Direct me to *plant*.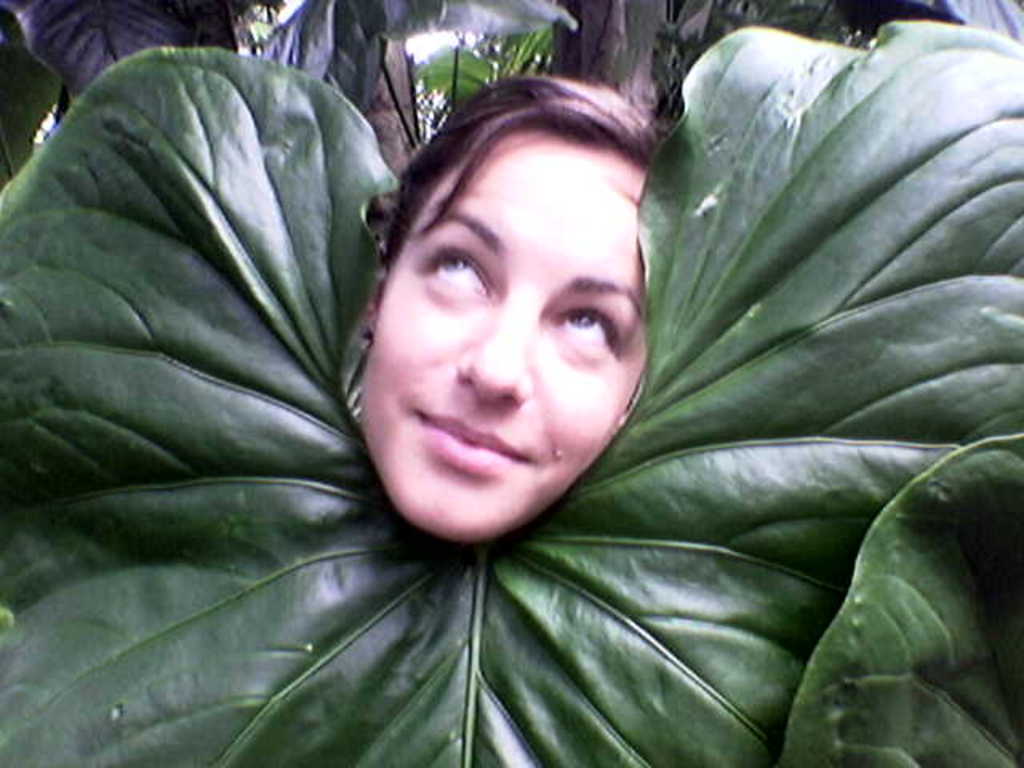
Direction: (3,5,1022,766).
